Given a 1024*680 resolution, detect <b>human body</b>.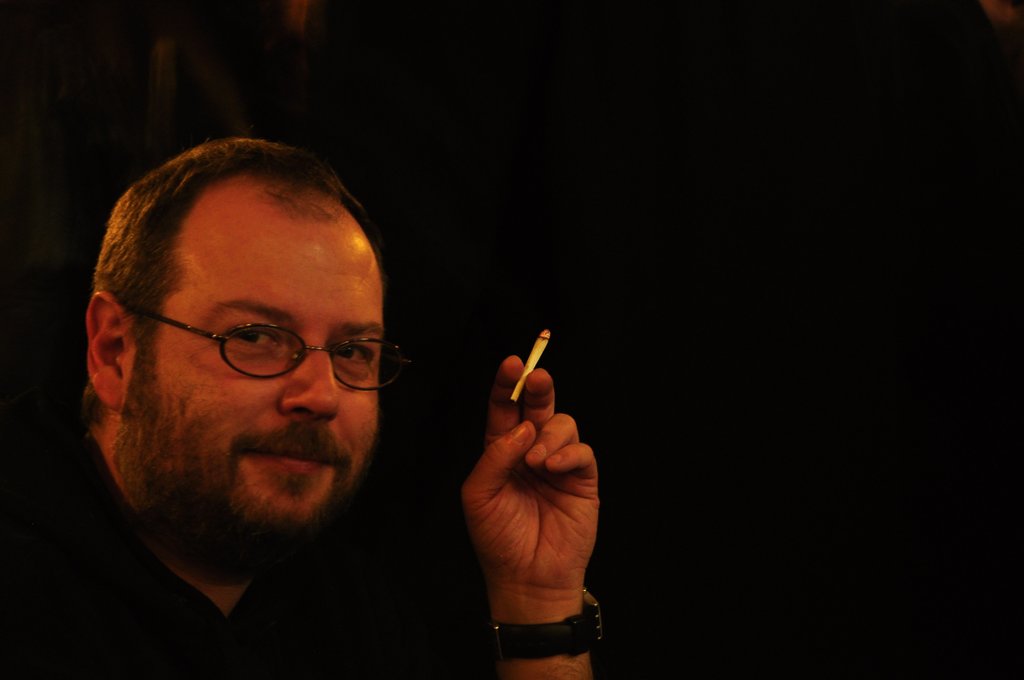
bbox=[0, 129, 623, 679].
